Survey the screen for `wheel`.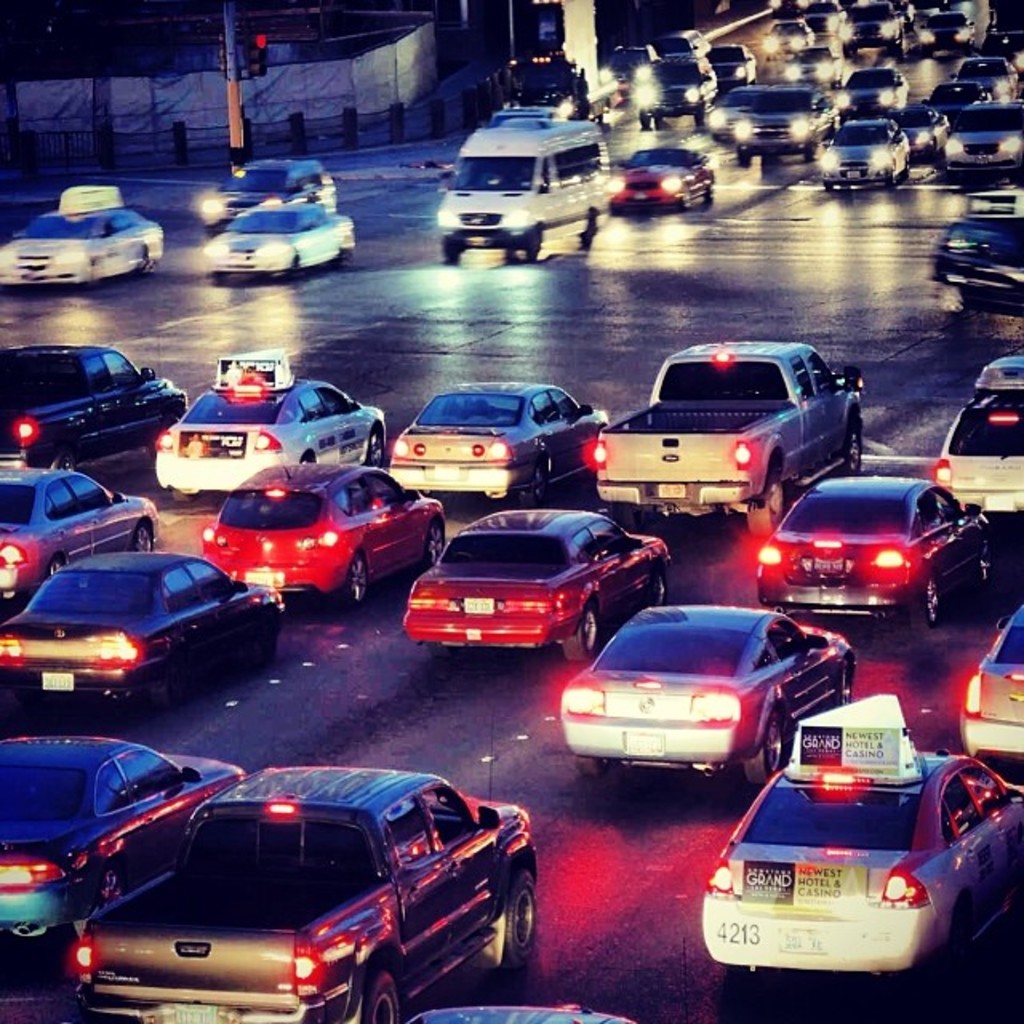
Survey found: box=[358, 971, 403, 1022].
